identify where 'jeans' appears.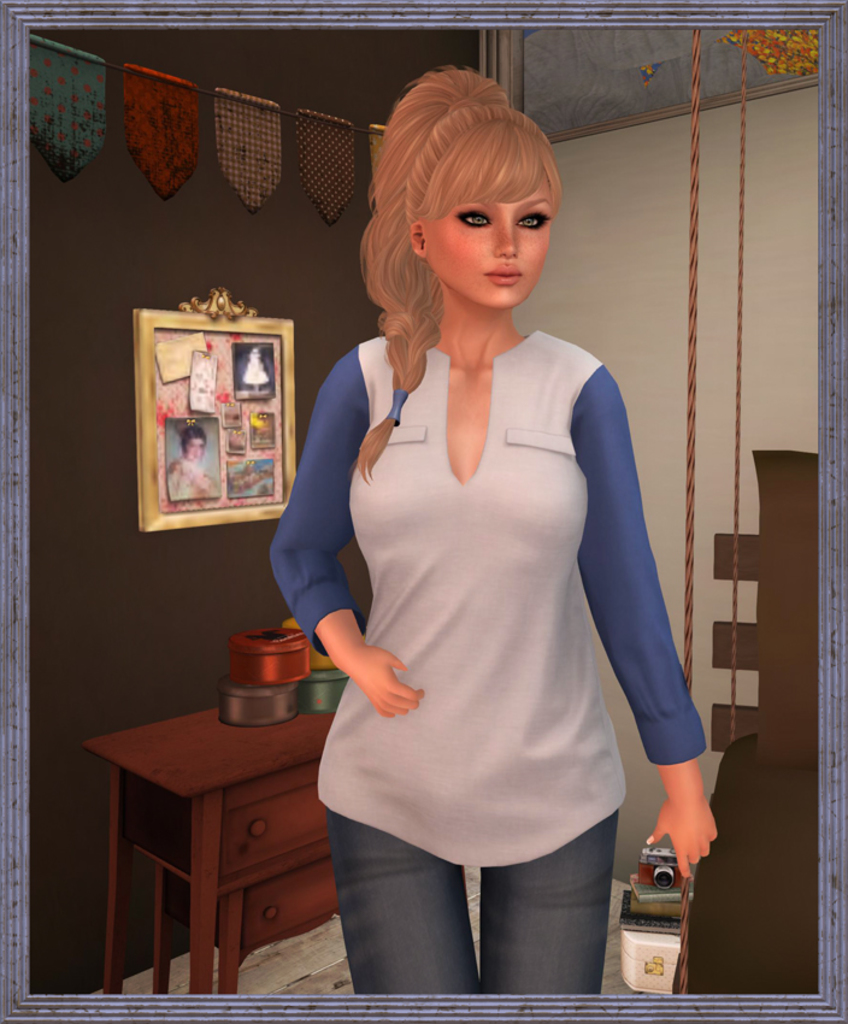
Appears at x1=328 y1=812 x2=617 y2=991.
